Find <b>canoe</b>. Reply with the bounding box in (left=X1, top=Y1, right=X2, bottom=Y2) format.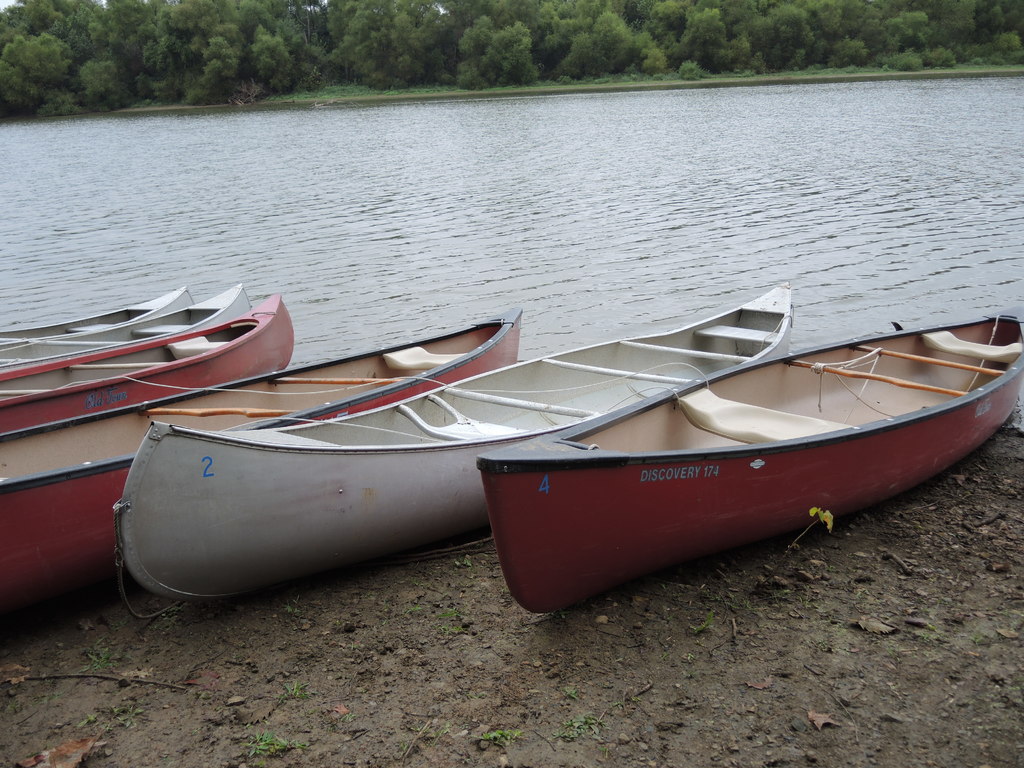
(left=115, top=278, right=796, bottom=605).
